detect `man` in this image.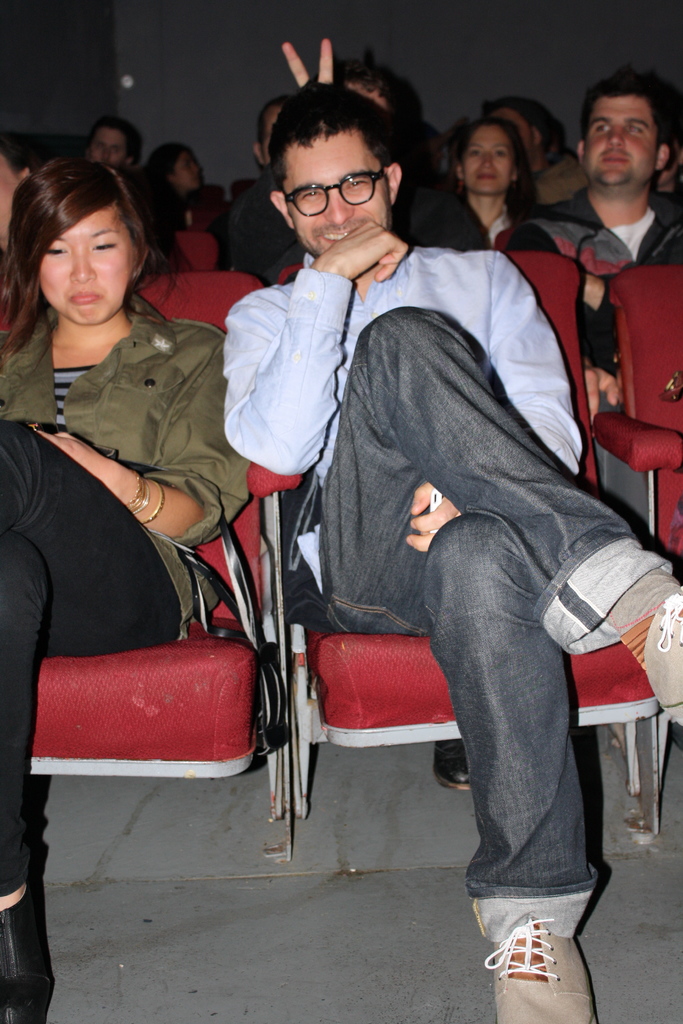
Detection: 71 118 177 272.
